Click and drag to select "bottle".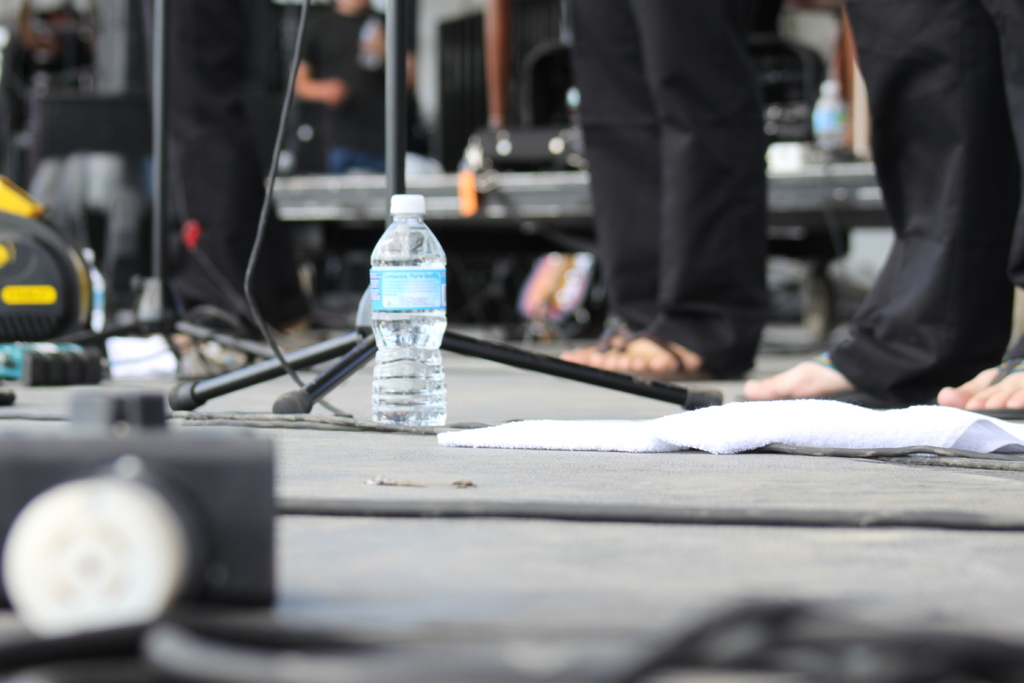
Selection: x1=365, y1=192, x2=445, y2=429.
